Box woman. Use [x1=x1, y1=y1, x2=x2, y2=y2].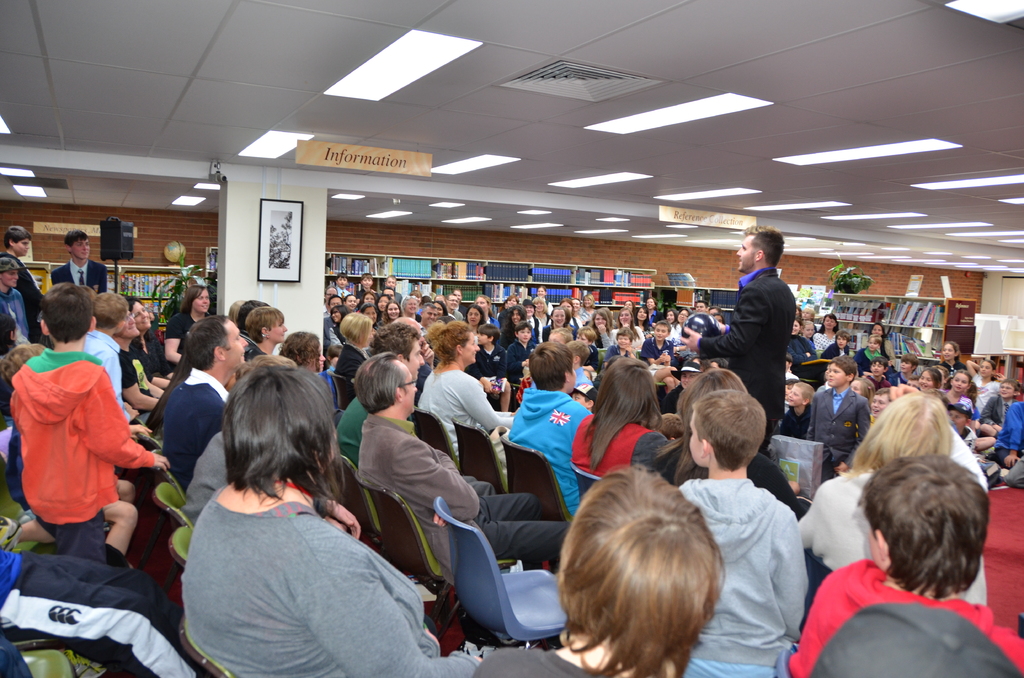
[x1=872, y1=320, x2=893, y2=362].
